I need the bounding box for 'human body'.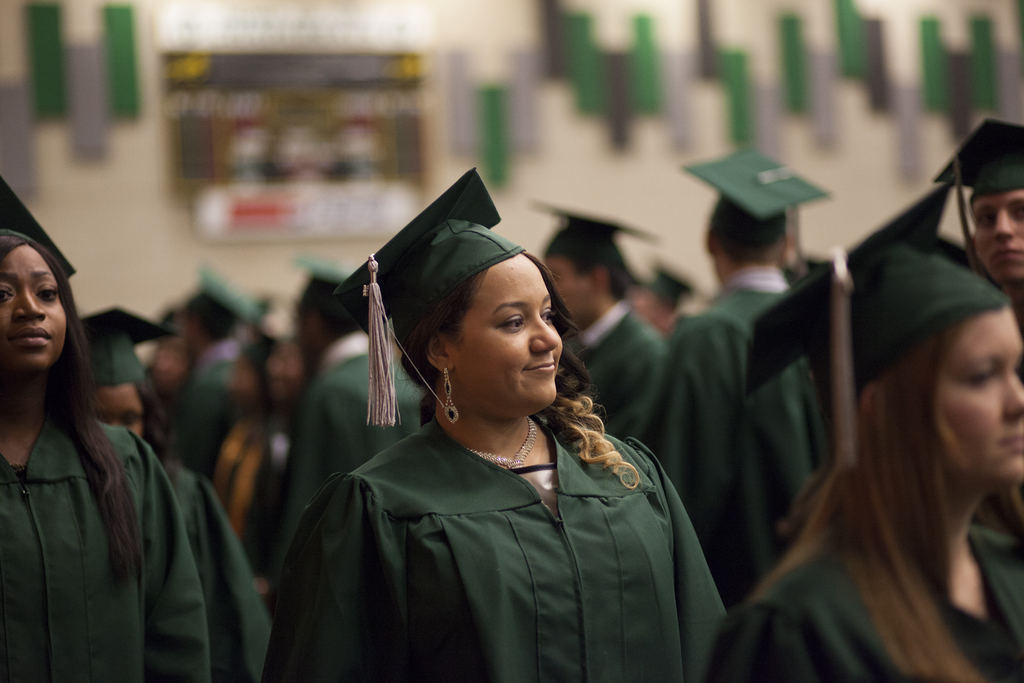
Here it is: <bbox>4, 393, 223, 682</bbox>.
